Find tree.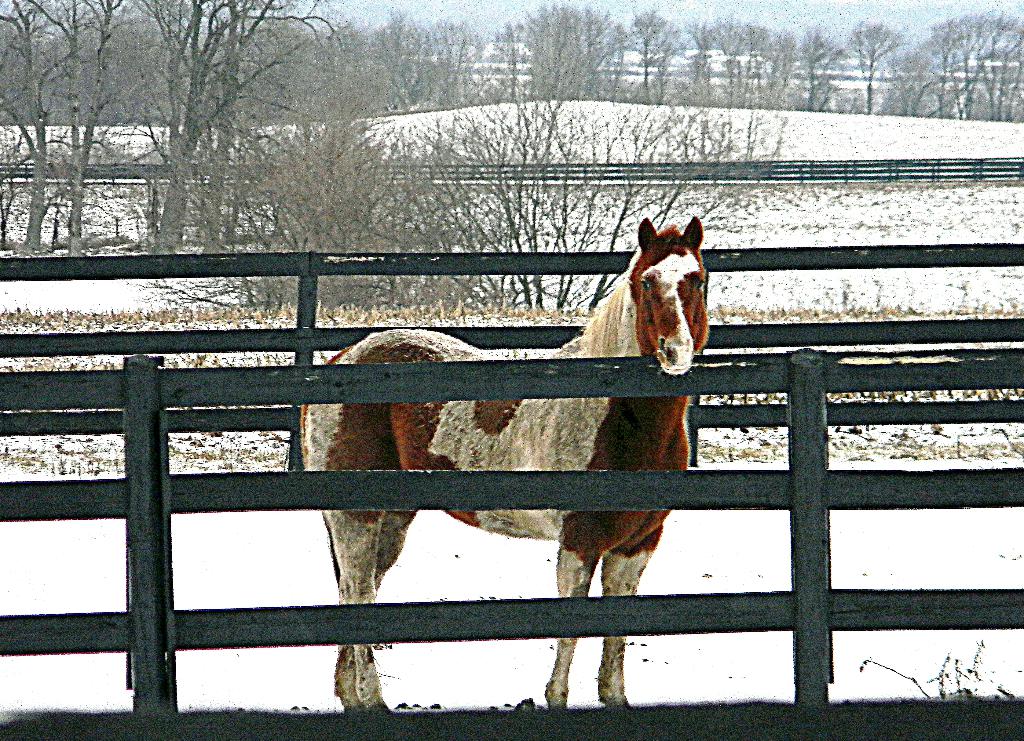
select_region(896, 44, 947, 117).
